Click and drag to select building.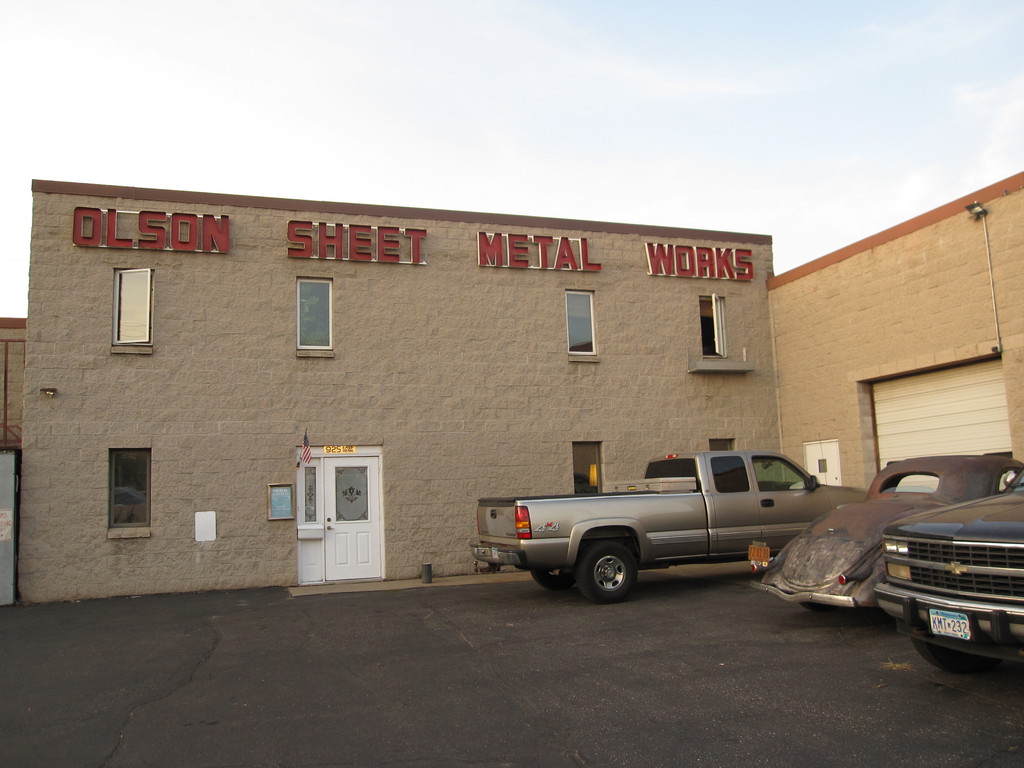
Selection: x1=0, y1=183, x2=1023, y2=611.
